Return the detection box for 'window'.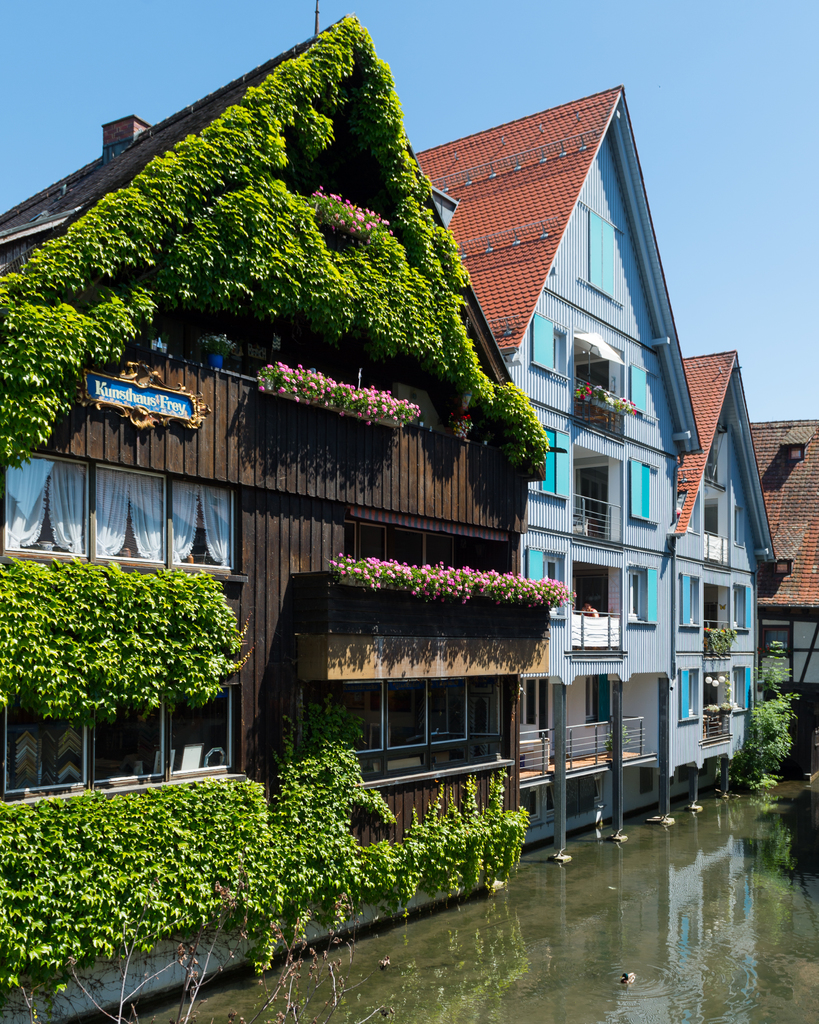
detection(677, 573, 701, 627).
